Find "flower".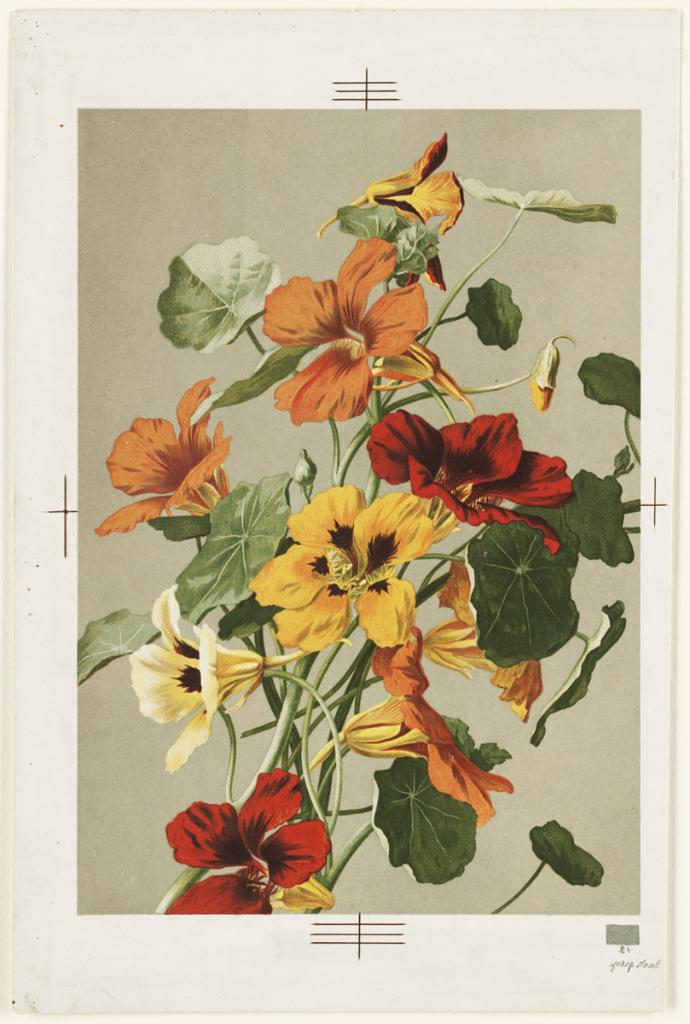
bbox=(257, 239, 430, 426).
